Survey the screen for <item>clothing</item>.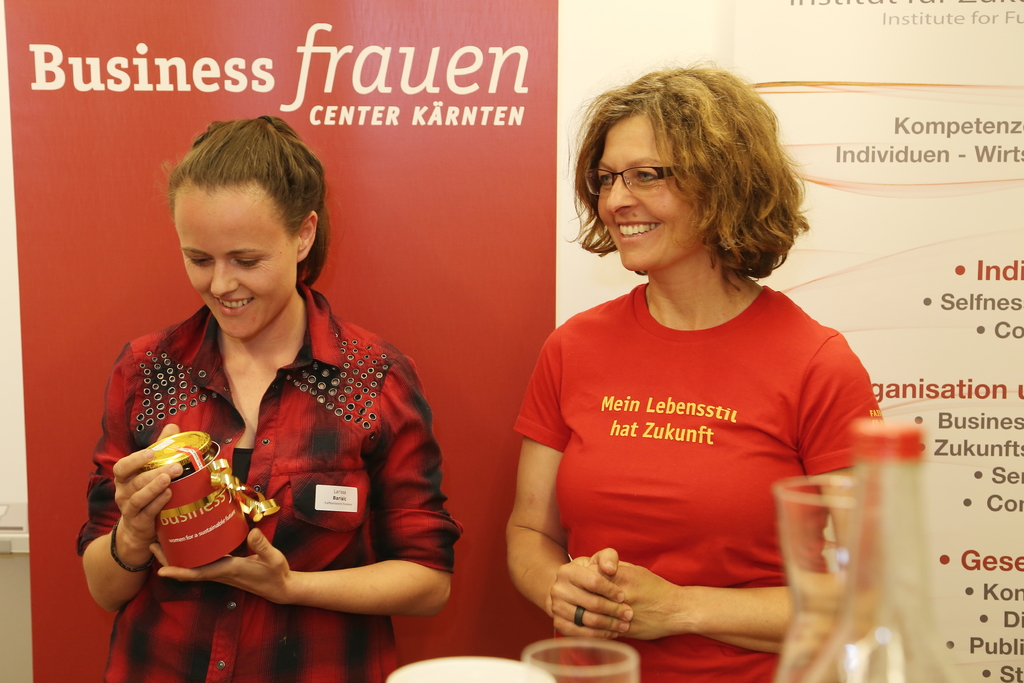
Survey found: BBox(68, 303, 461, 682).
